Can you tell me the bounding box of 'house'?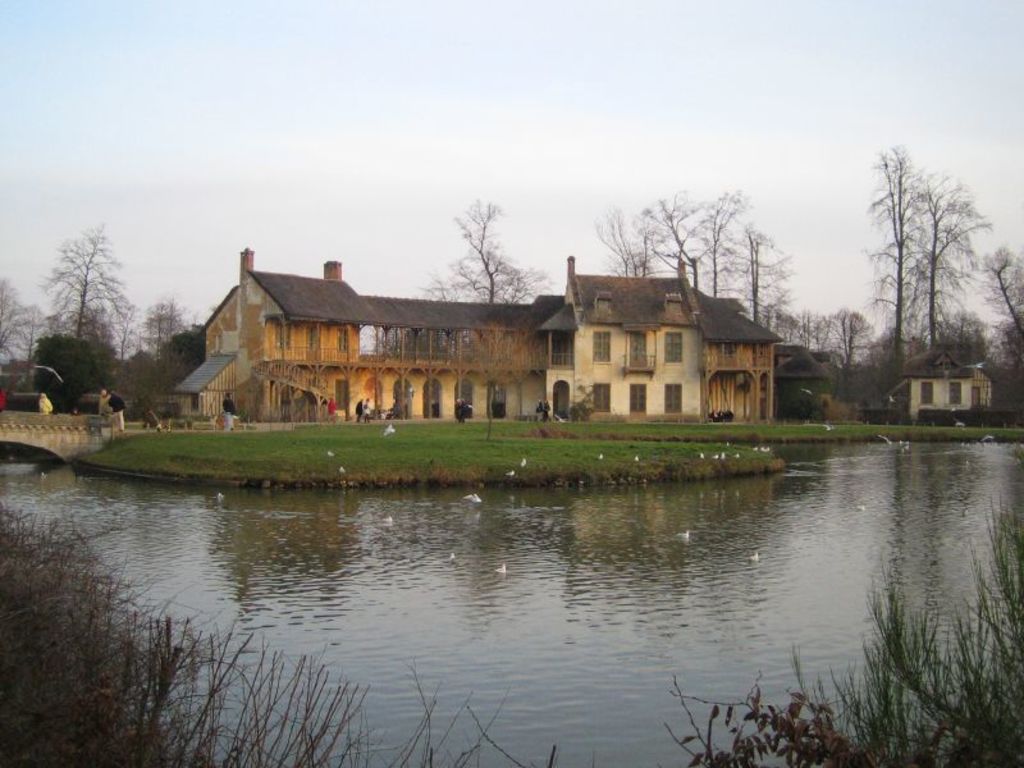
region(159, 239, 842, 466).
